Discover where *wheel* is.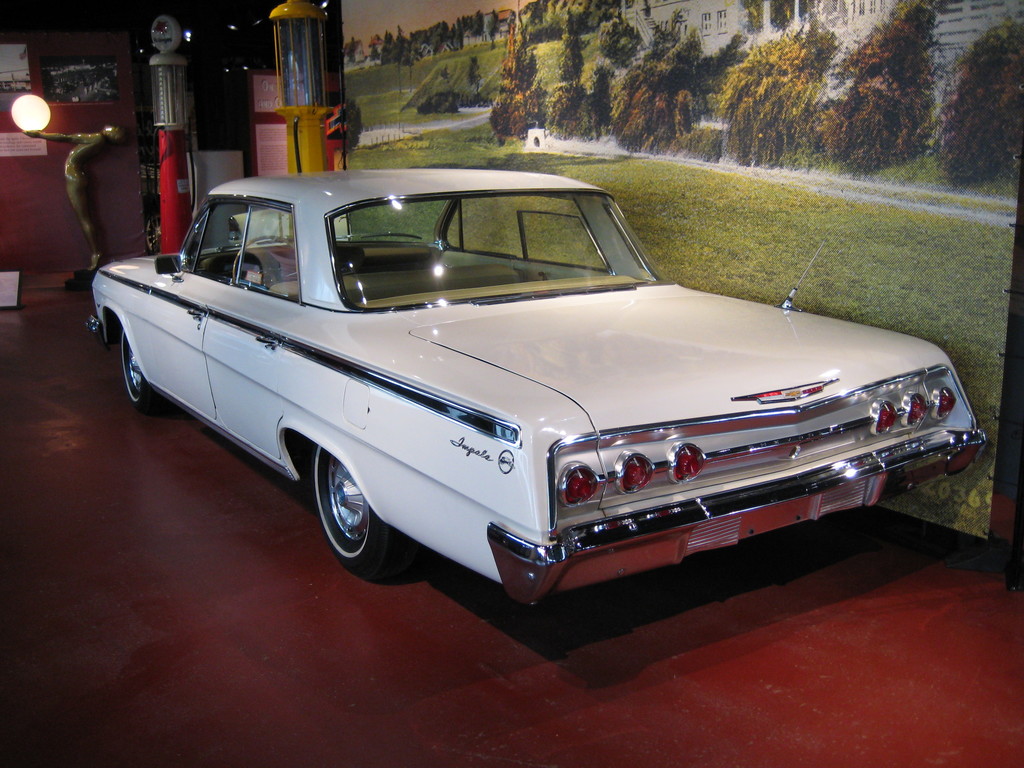
Discovered at 228:233:298:287.
